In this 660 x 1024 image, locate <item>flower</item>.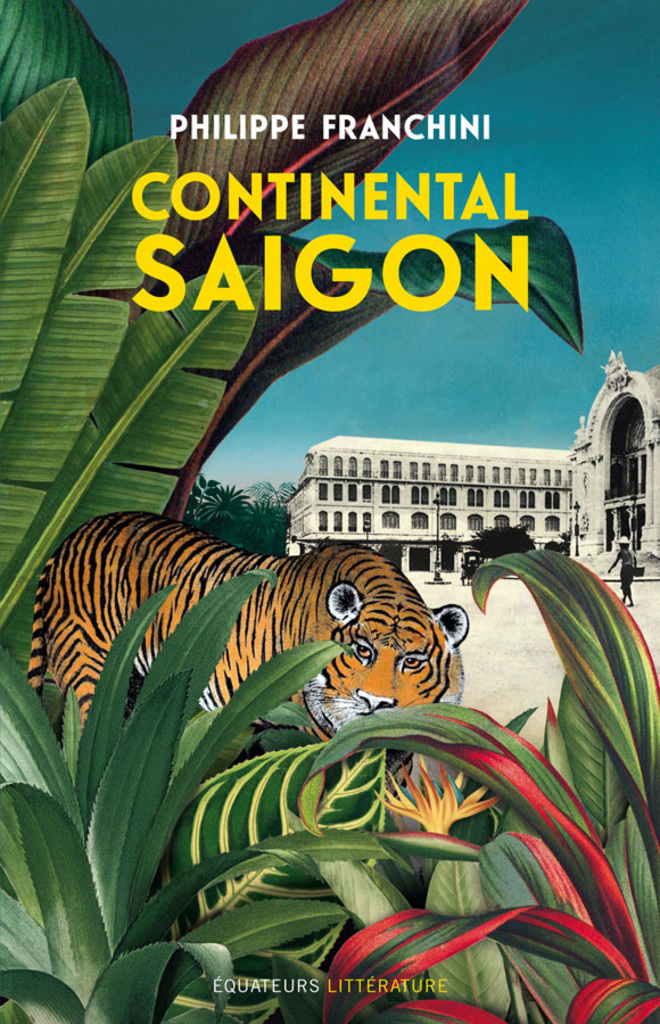
Bounding box: 376 765 494 833.
